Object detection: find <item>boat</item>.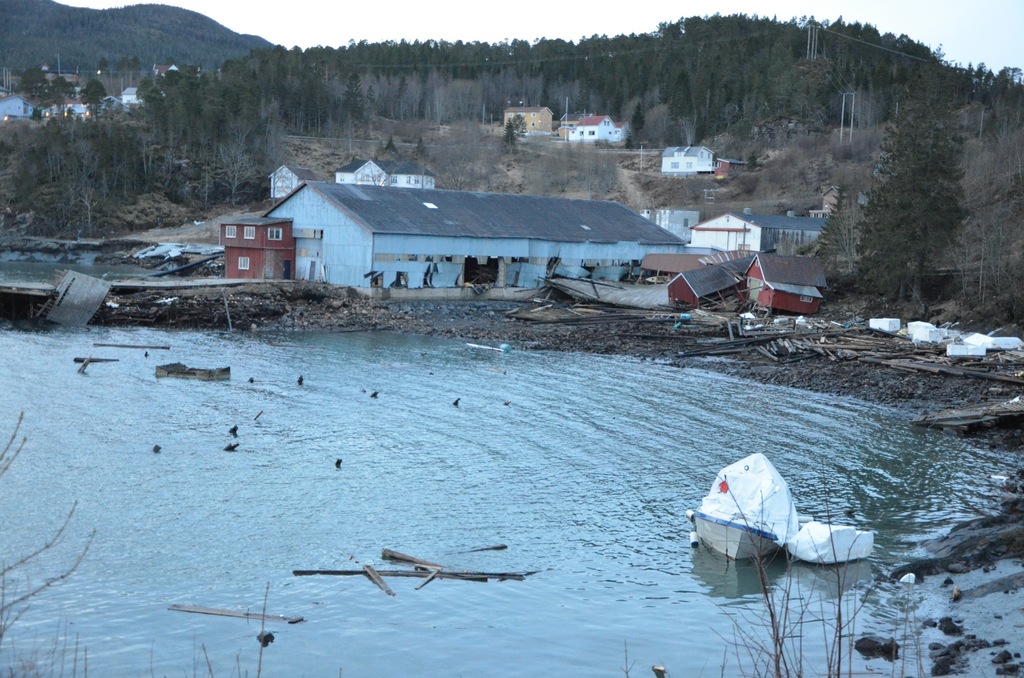
[x1=691, y1=458, x2=791, y2=568].
